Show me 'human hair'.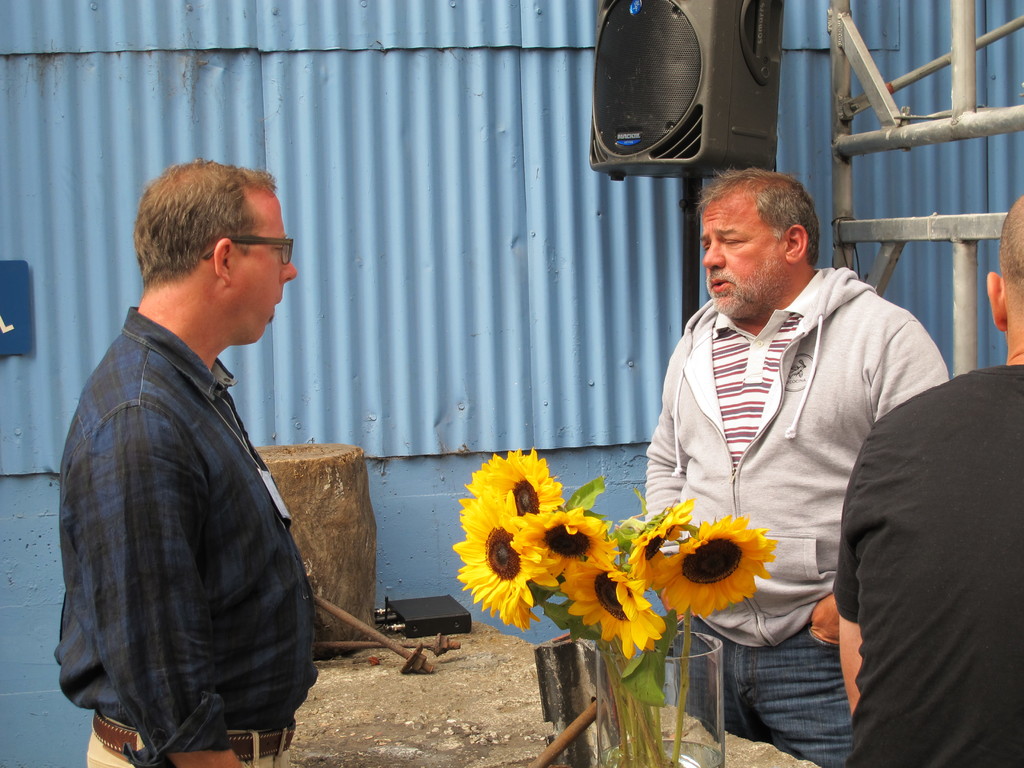
'human hair' is here: BBox(995, 193, 1023, 324).
